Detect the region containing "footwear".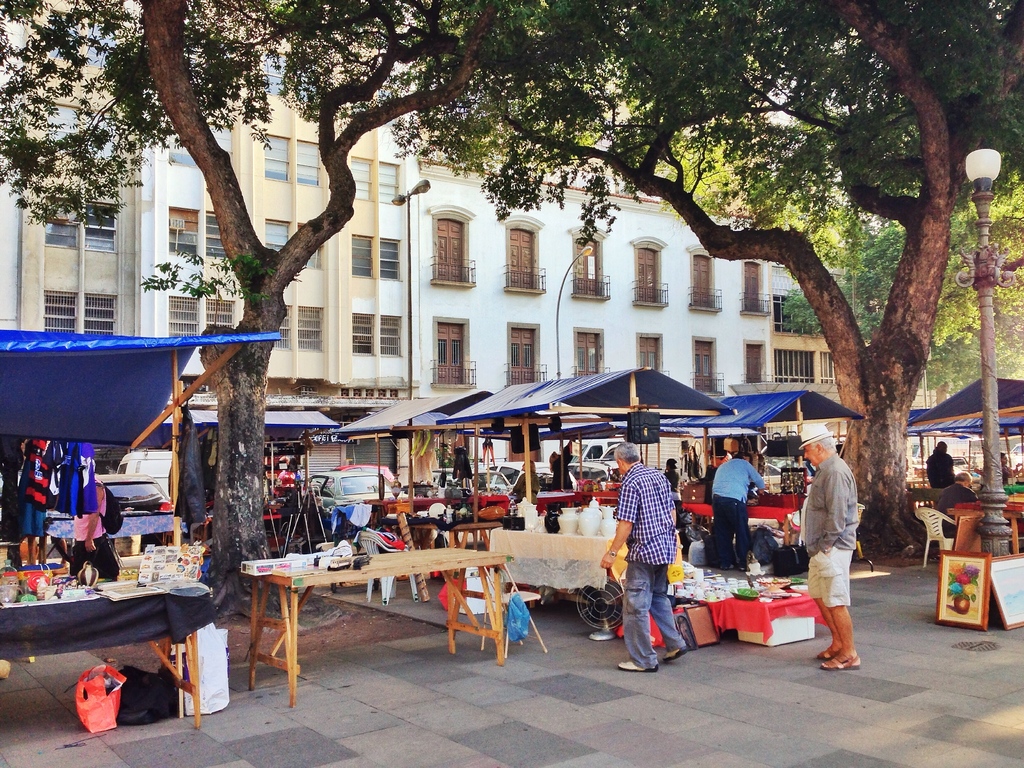
detection(602, 659, 653, 668).
